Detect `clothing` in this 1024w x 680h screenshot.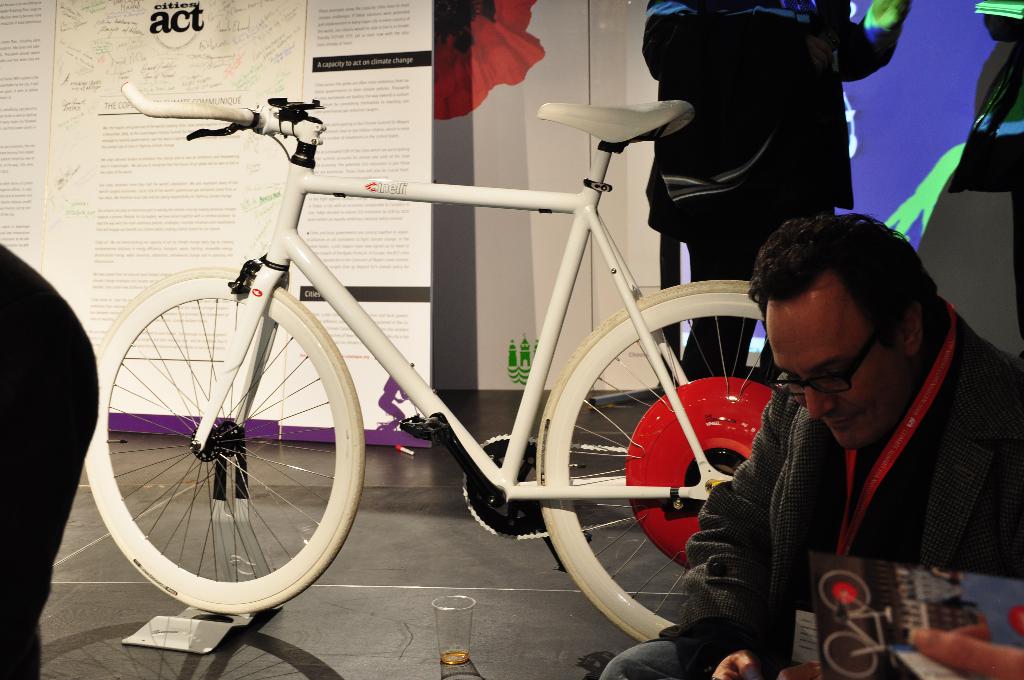
Detection: BBox(607, 302, 1023, 679).
